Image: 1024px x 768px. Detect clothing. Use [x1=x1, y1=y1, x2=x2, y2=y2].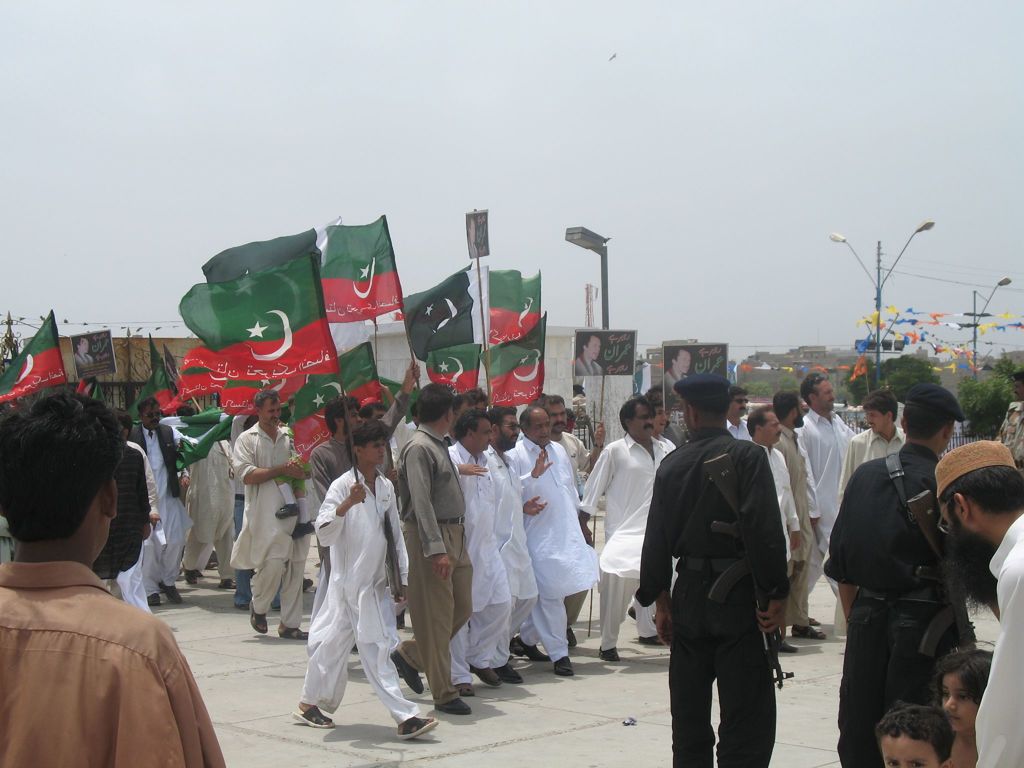
[x1=400, y1=429, x2=474, y2=699].
